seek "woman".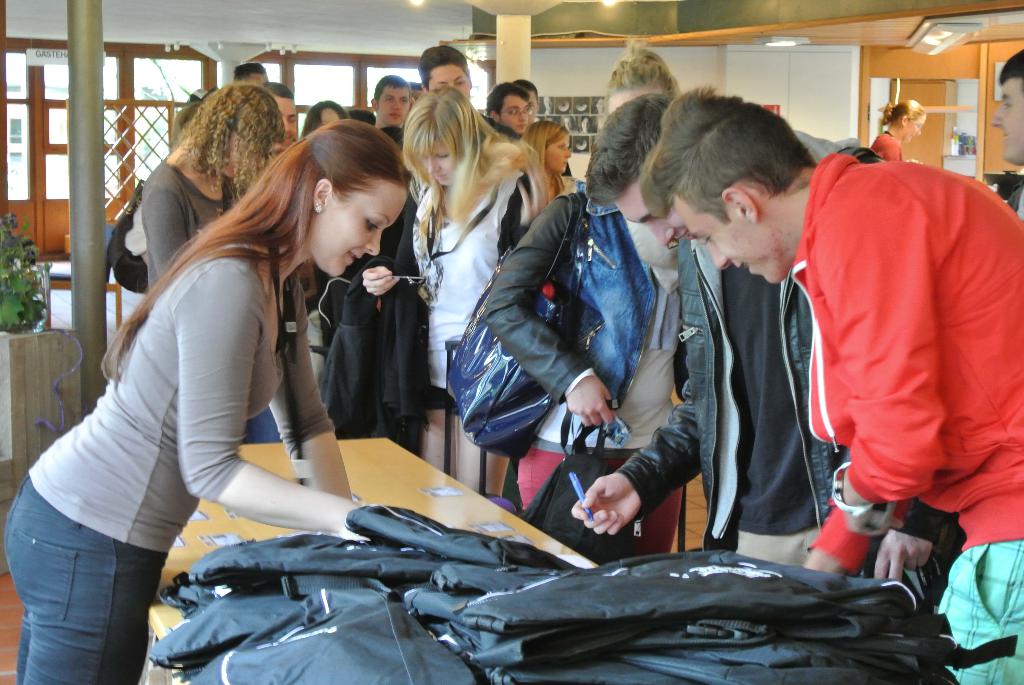
[x1=870, y1=99, x2=931, y2=170].
